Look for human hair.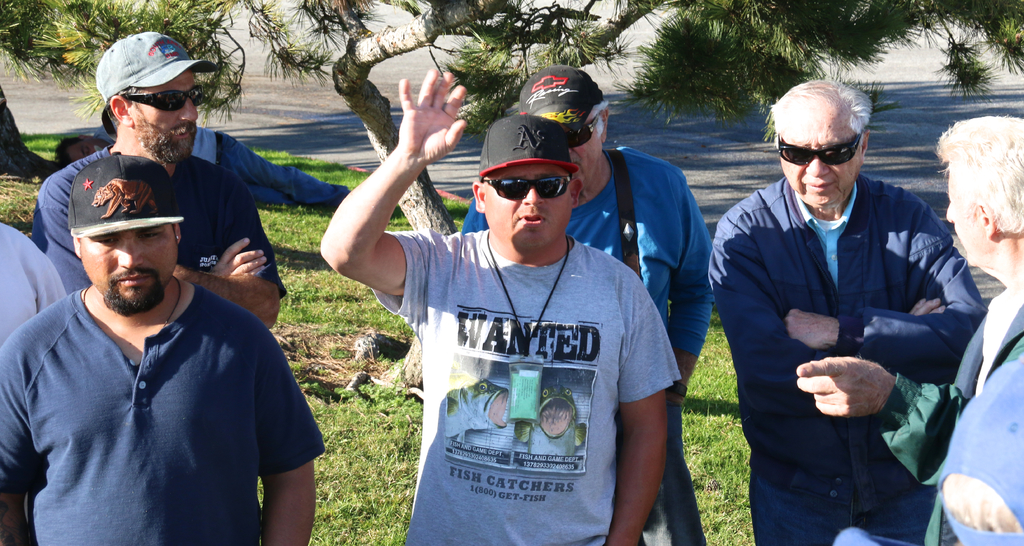
Found: x1=479, y1=173, x2=570, y2=190.
